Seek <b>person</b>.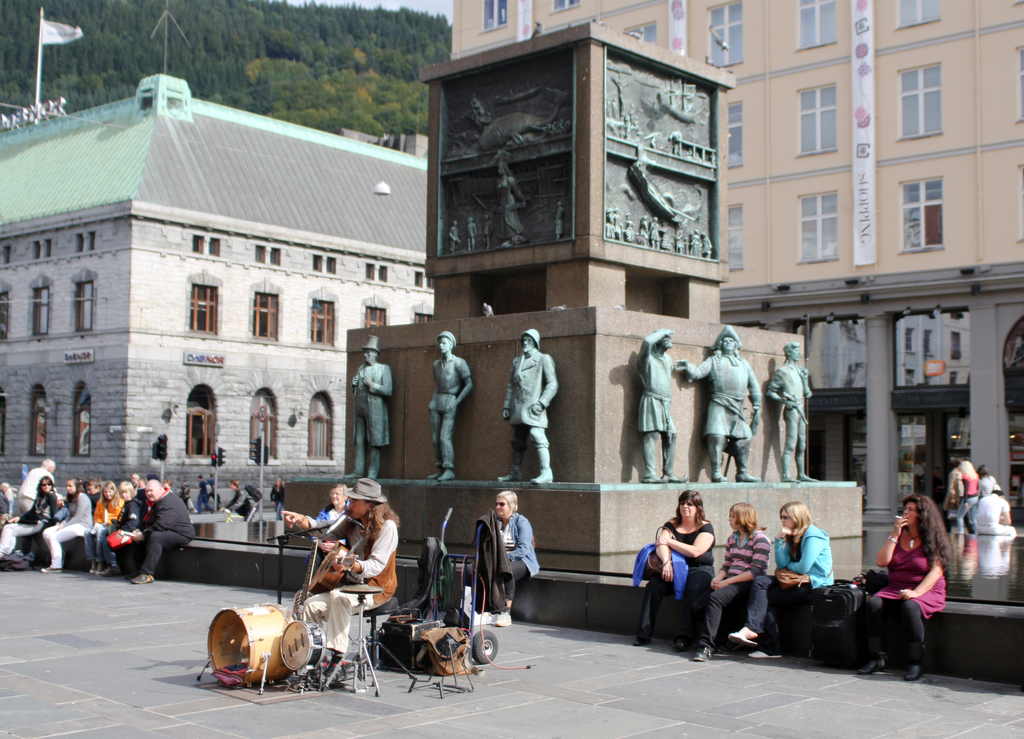
972,481,1012,533.
